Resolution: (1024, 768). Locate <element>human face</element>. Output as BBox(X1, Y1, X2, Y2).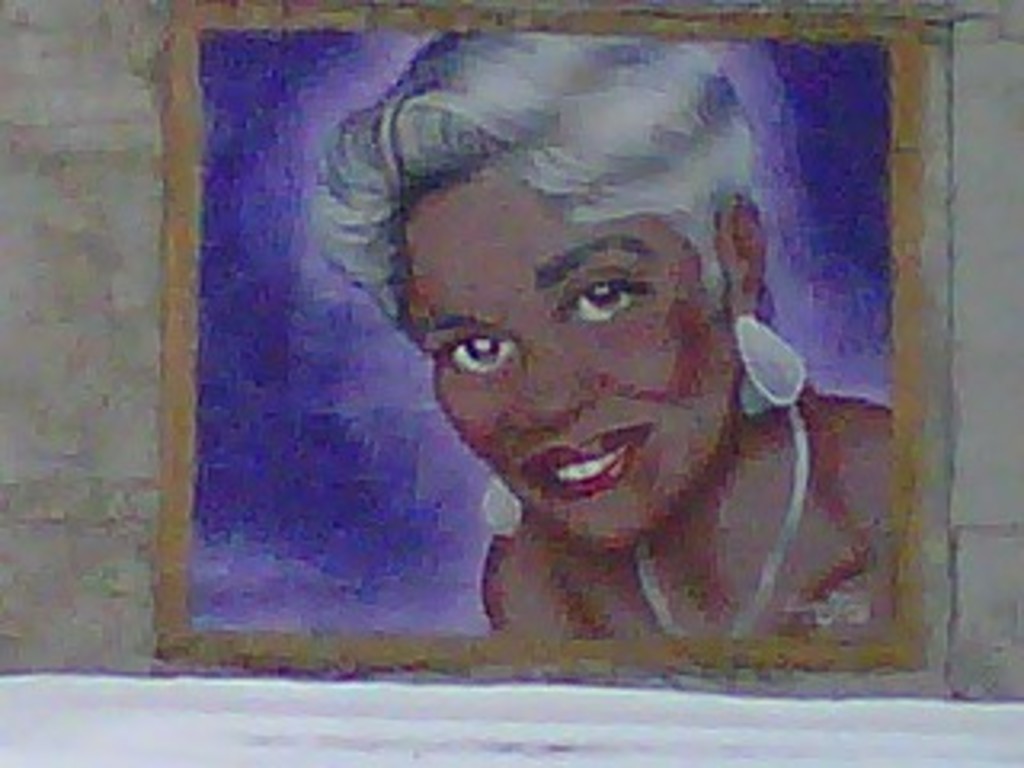
BBox(390, 144, 736, 557).
